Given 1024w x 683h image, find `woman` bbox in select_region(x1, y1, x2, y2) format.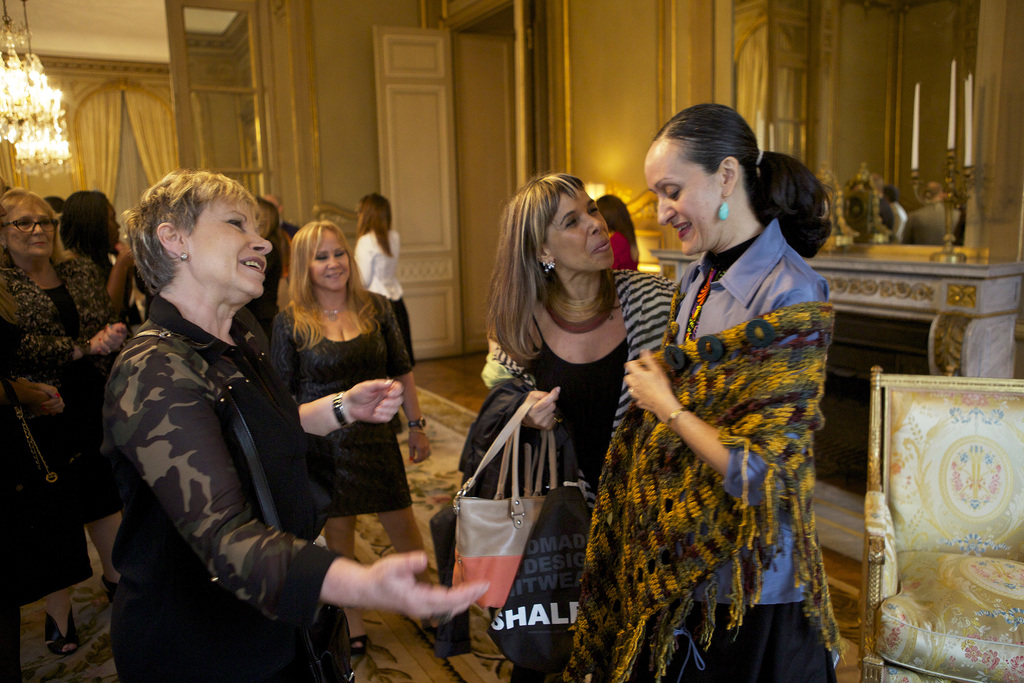
select_region(592, 192, 655, 282).
